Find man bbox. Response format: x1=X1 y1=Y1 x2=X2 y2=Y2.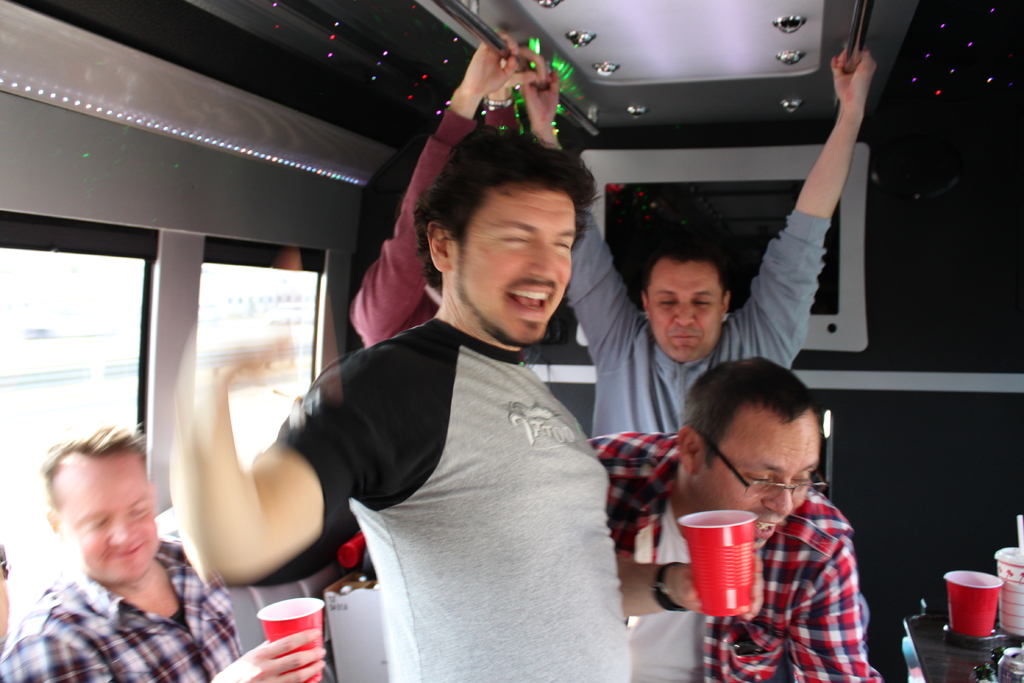
x1=594 y1=355 x2=889 y2=682.
